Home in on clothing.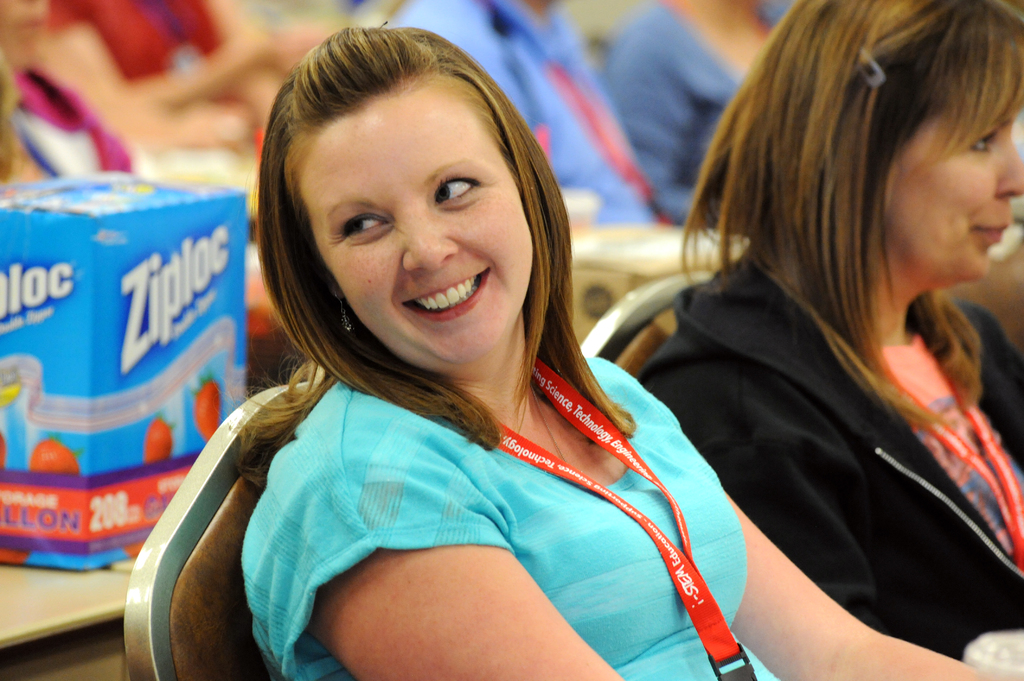
Homed in at <bbox>254, 376, 790, 680</bbox>.
